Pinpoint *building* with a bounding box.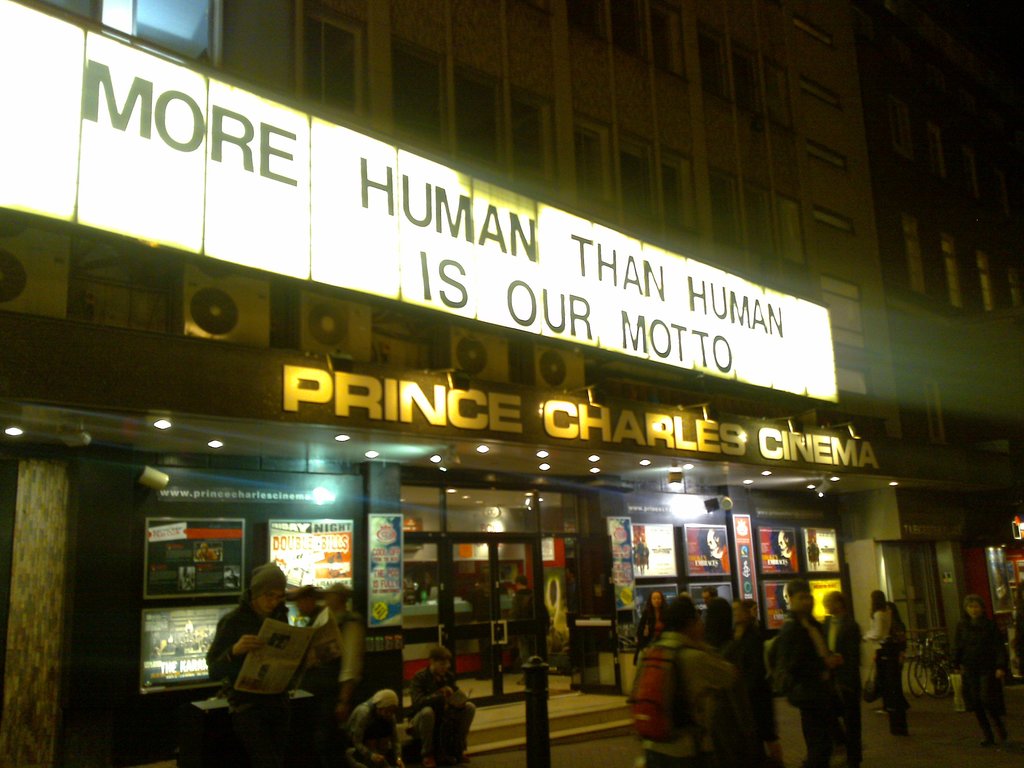
856, 0, 1023, 651.
